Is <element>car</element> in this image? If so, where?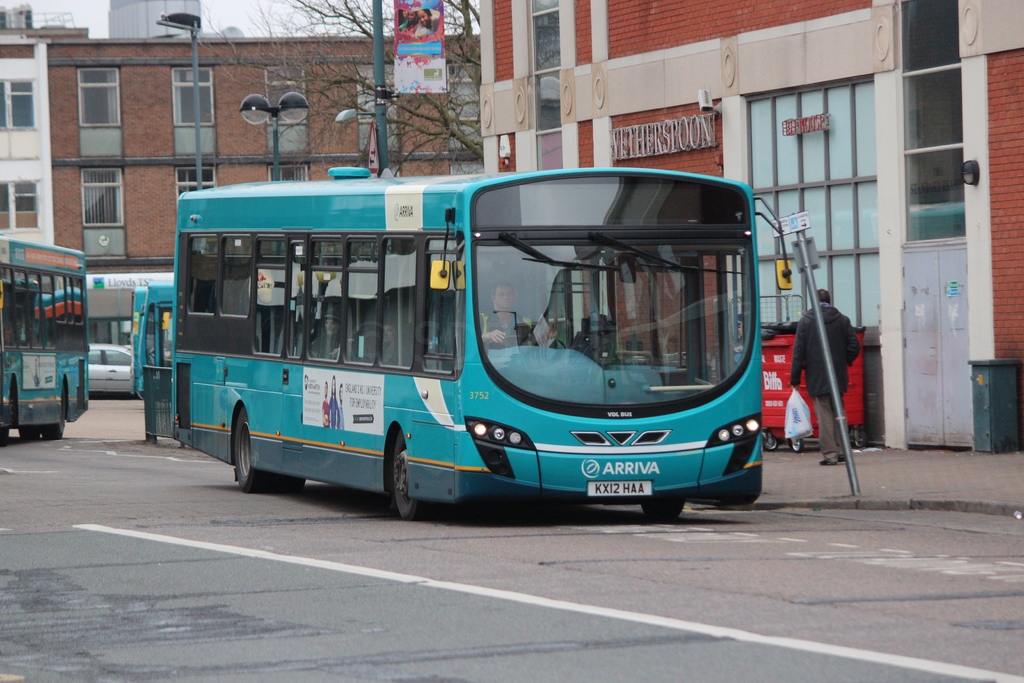
Yes, at box(88, 343, 141, 398).
